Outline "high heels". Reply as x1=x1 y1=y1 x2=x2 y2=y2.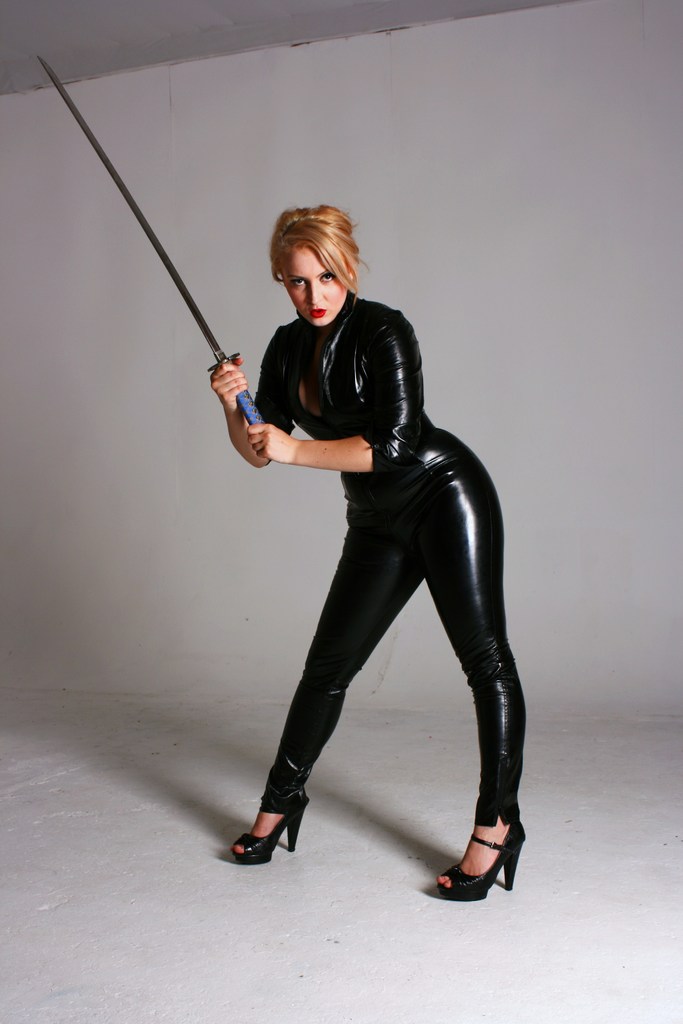
x1=437 y1=812 x2=527 y2=903.
